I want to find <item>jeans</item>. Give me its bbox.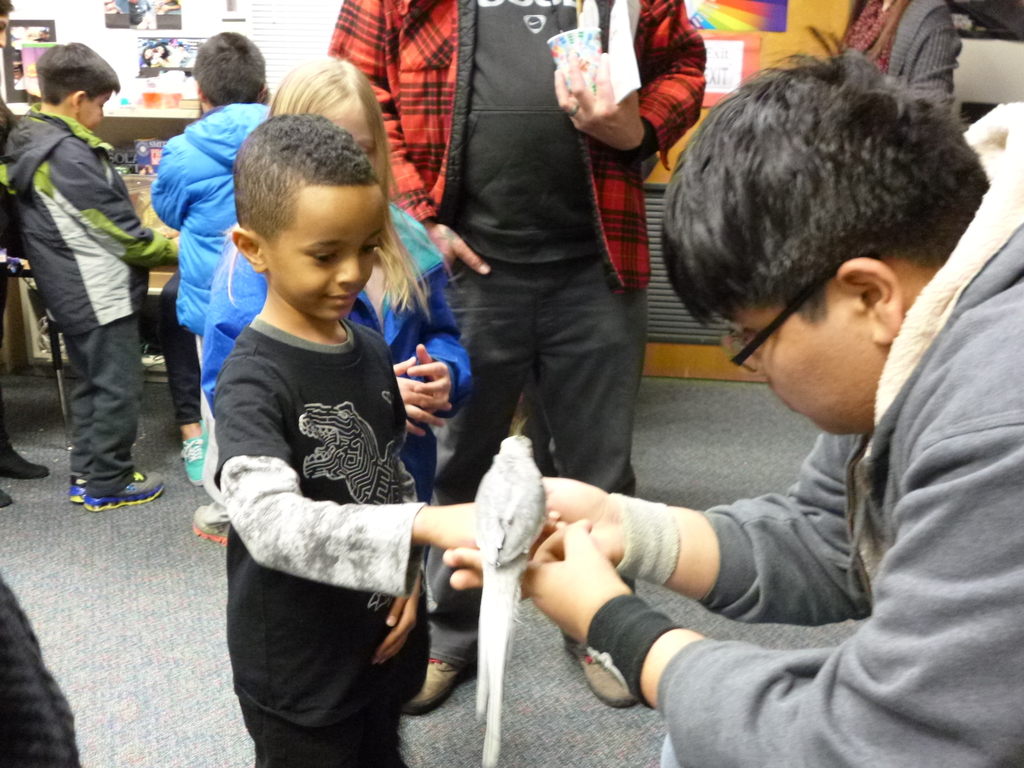
(x1=66, y1=317, x2=137, y2=492).
